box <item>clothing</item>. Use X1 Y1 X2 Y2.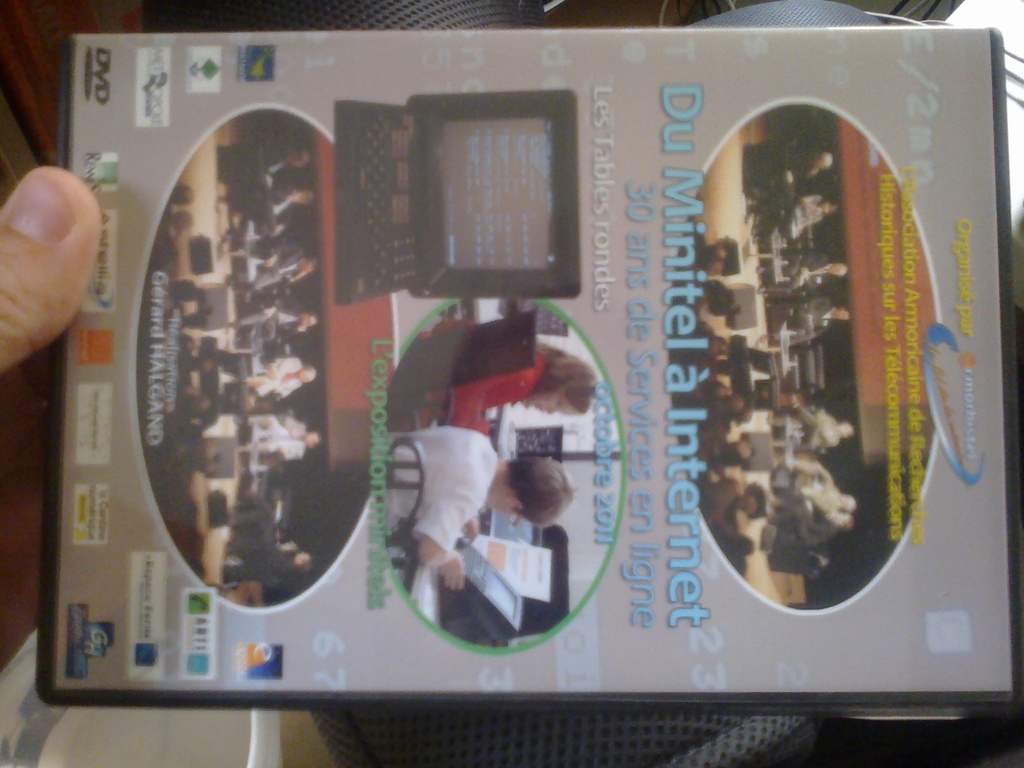
770 500 833 547.
